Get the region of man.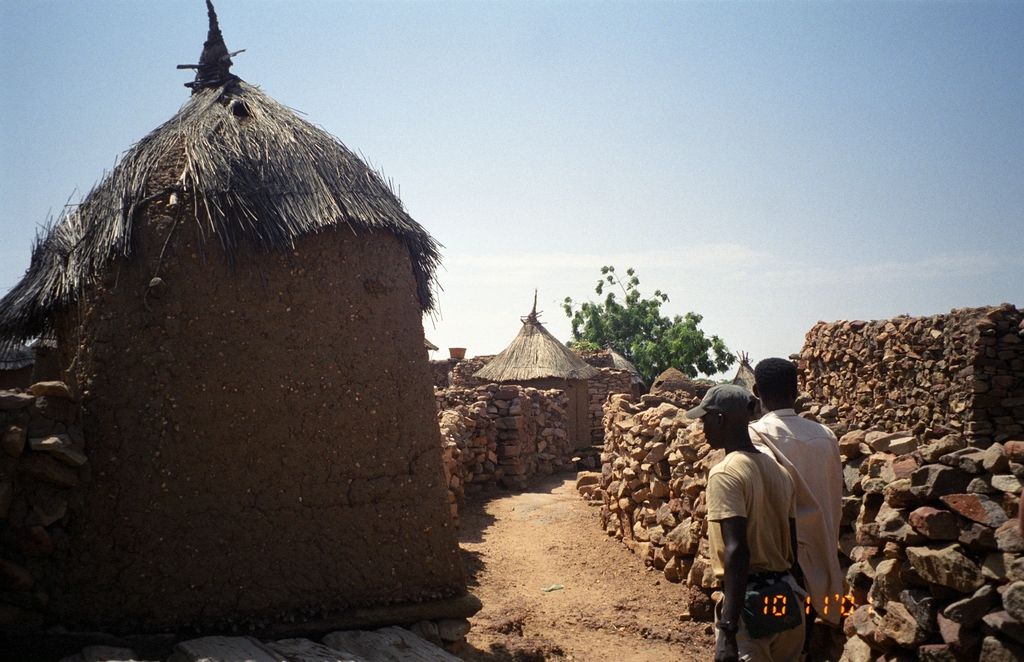
bbox=(675, 384, 826, 661).
